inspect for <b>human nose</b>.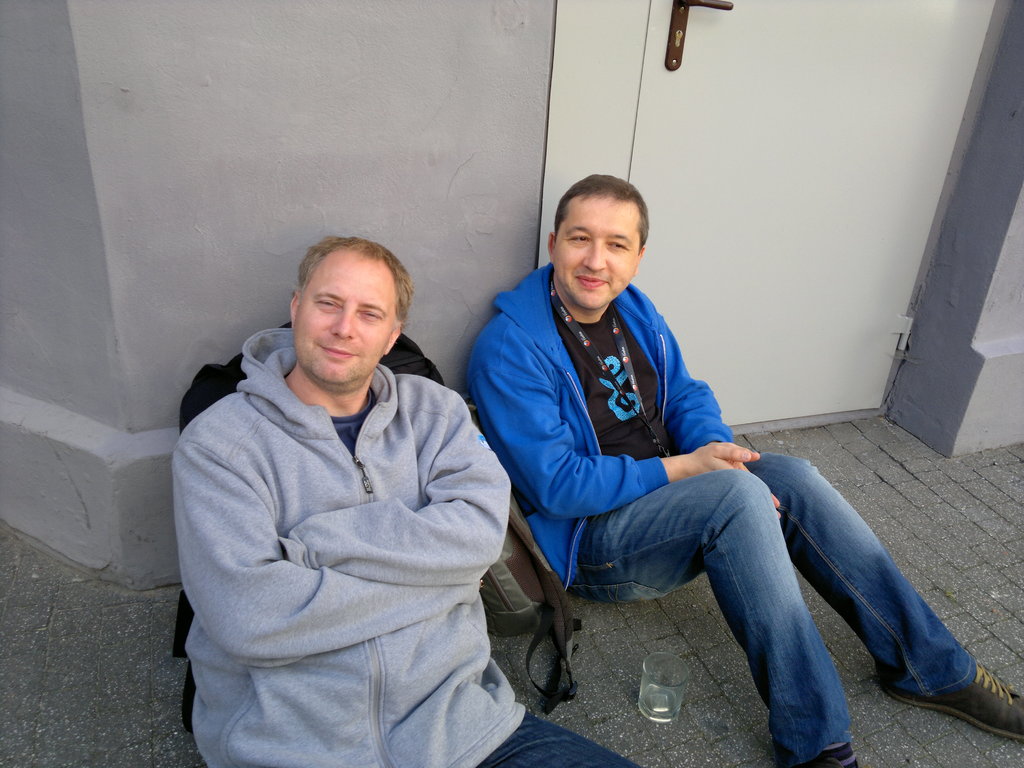
Inspection: (left=329, top=304, right=355, bottom=340).
